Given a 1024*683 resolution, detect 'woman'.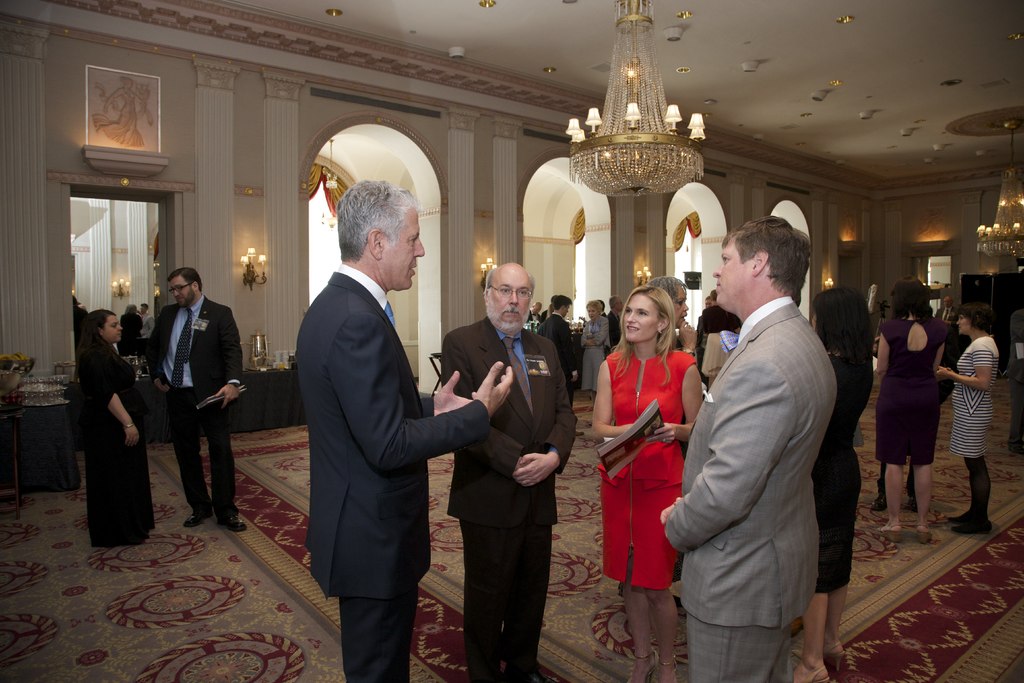
794, 286, 872, 682.
